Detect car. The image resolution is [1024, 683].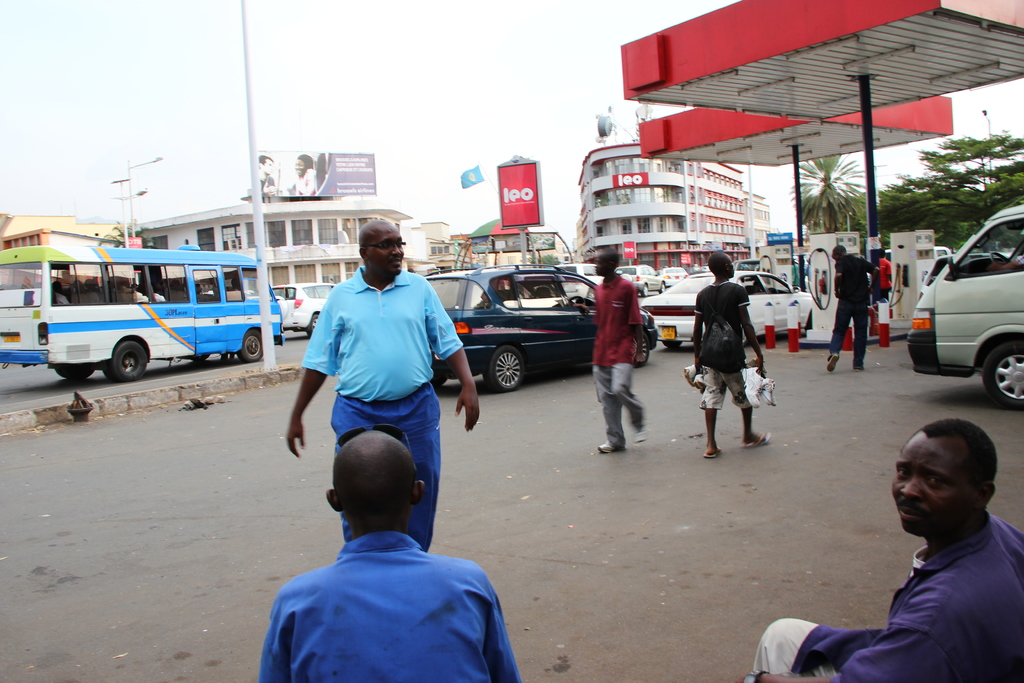
908/229/1020/393.
